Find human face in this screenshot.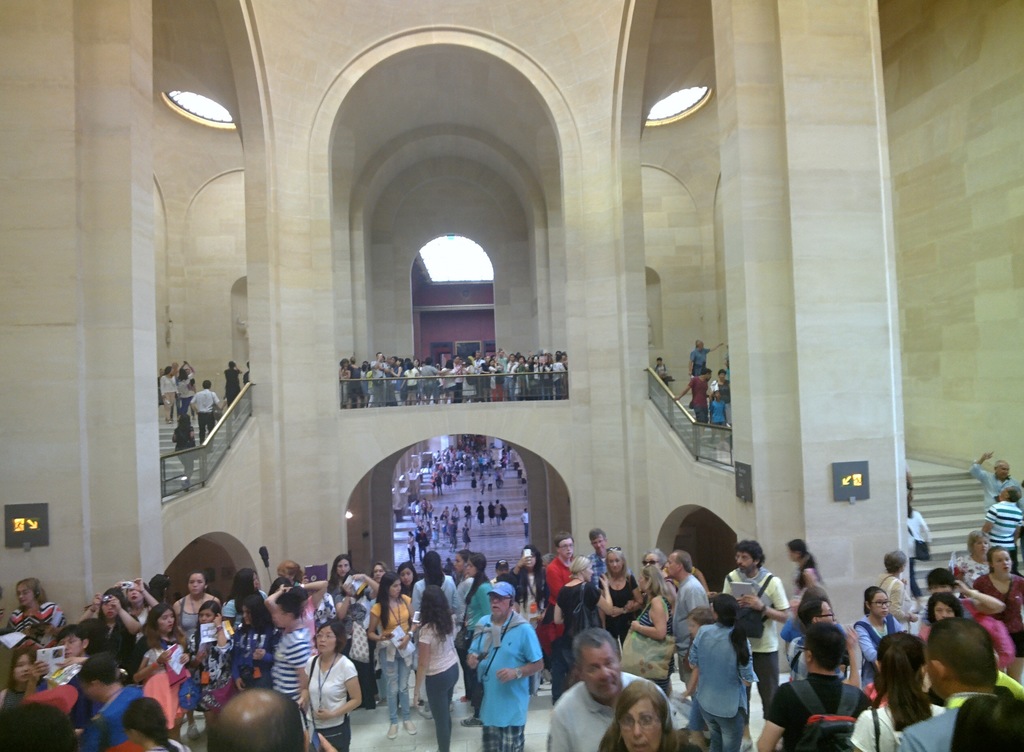
The bounding box for human face is box(241, 609, 250, 625).
